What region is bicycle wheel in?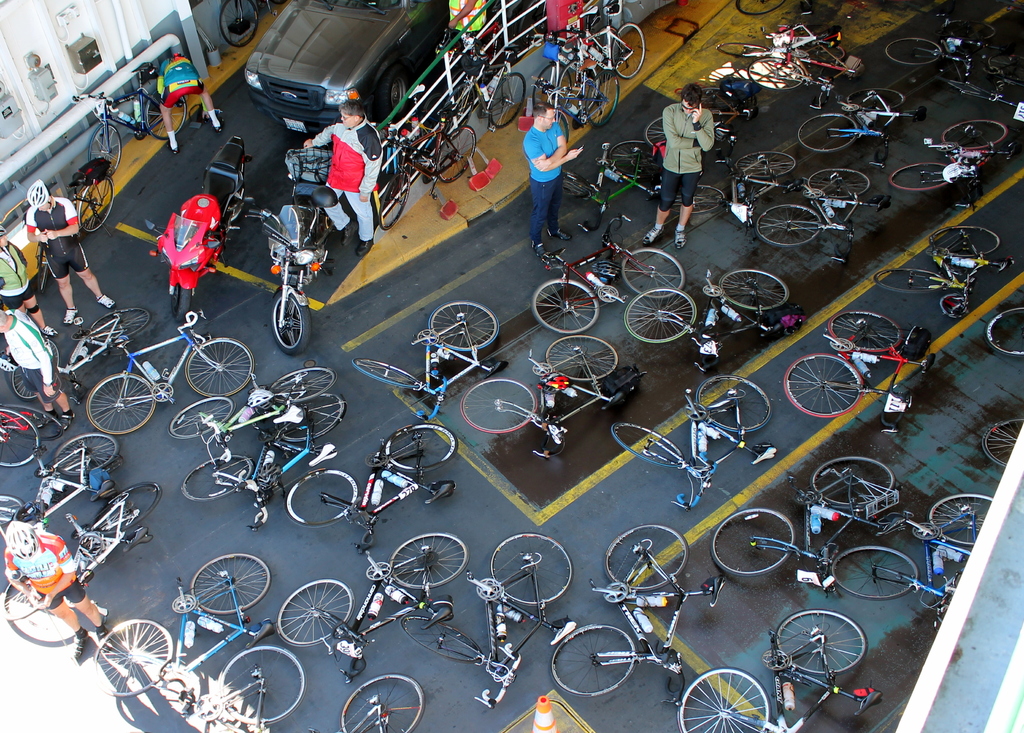
BBox(387, 421, 451, 471).
